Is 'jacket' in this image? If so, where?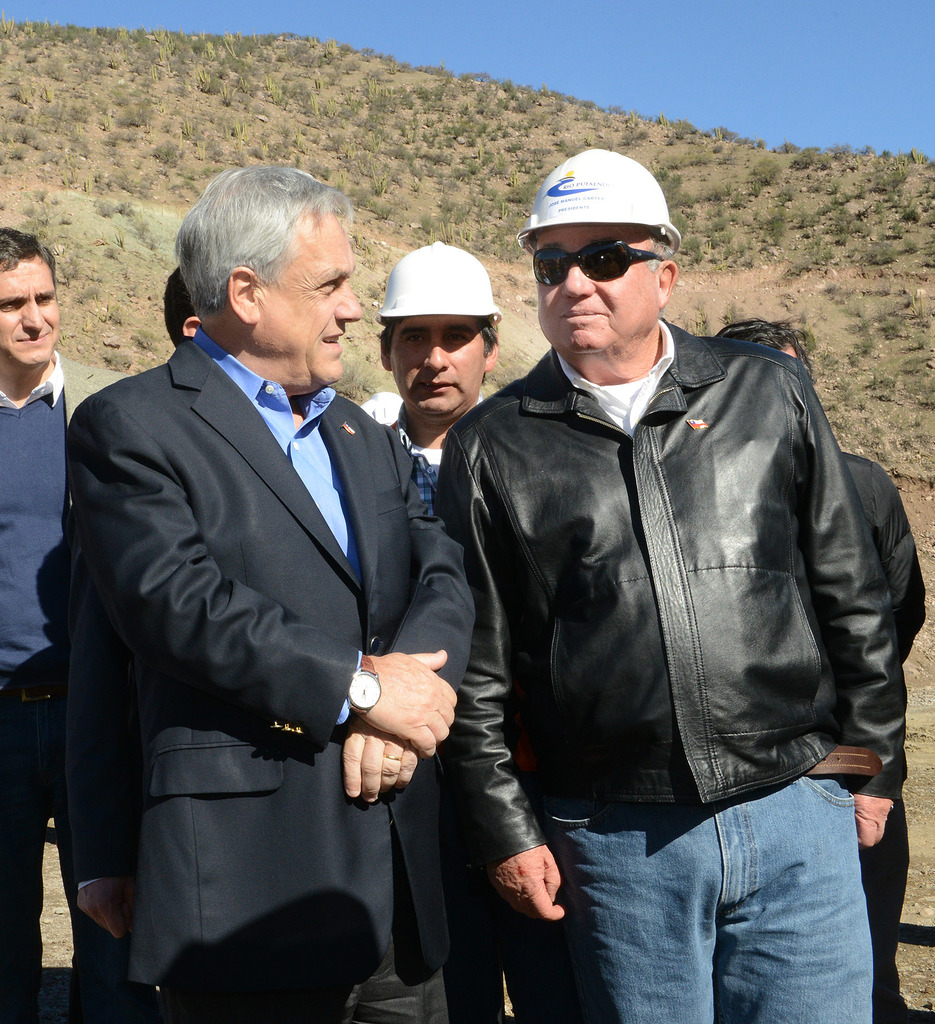
Yes, at detection(419, 299, 934, 893).
